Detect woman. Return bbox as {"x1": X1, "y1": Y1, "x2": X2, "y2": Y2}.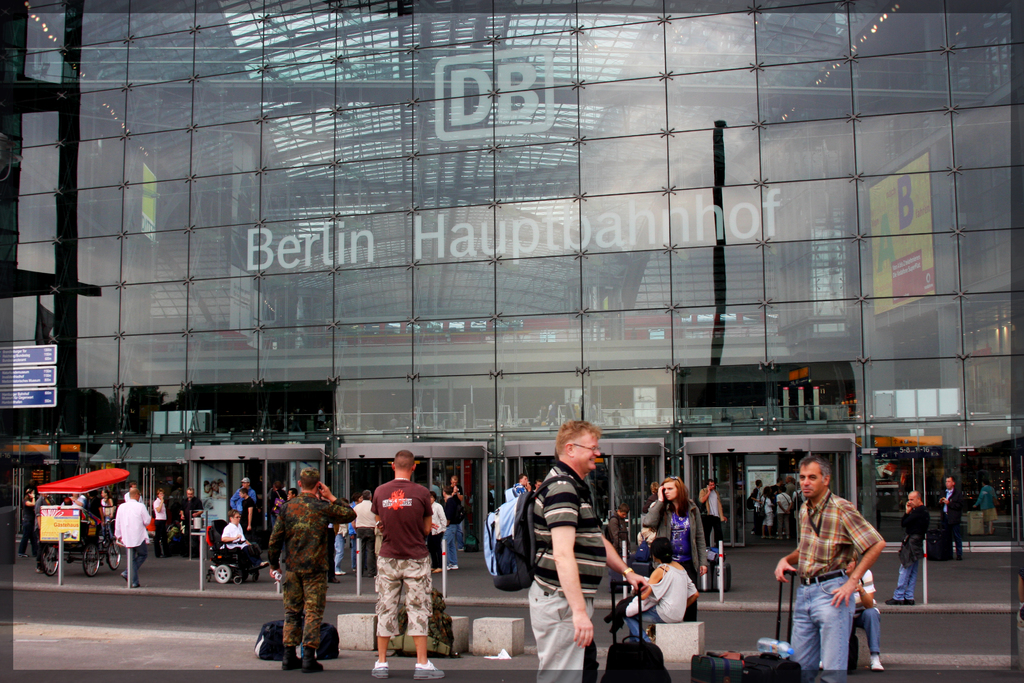
{"x1": 616, "y1": 537, "x2": 701, "y2": 644}.
